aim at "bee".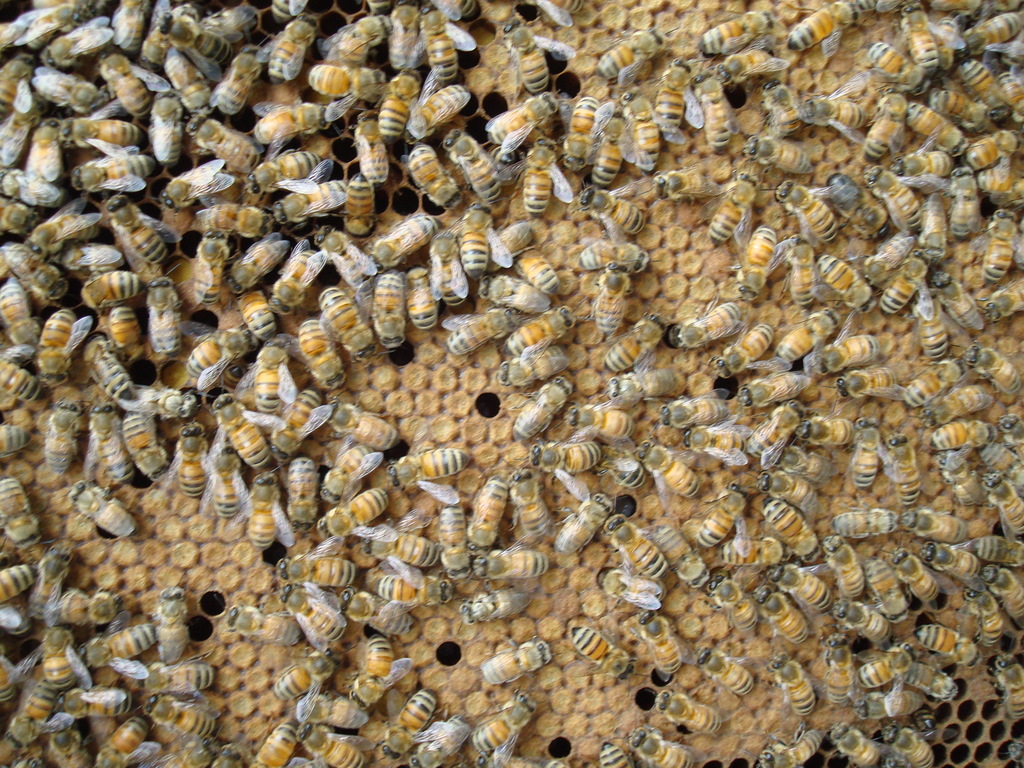
Aimed at crop(585, 456, 638, 495).
